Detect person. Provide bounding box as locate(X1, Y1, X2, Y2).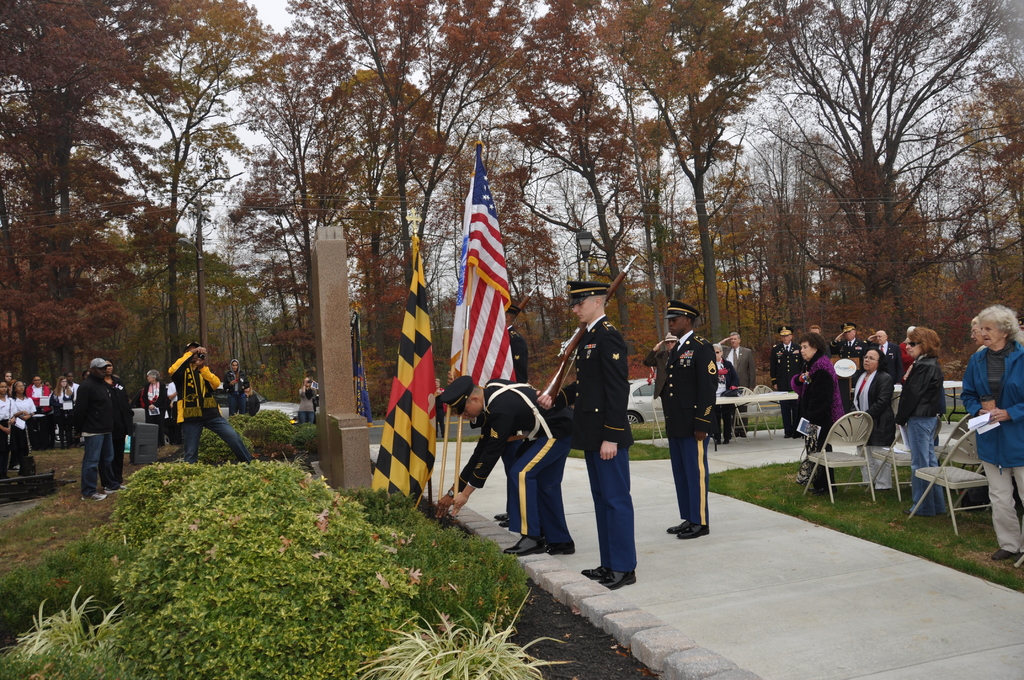
locate(52, 375, 74, 455).
